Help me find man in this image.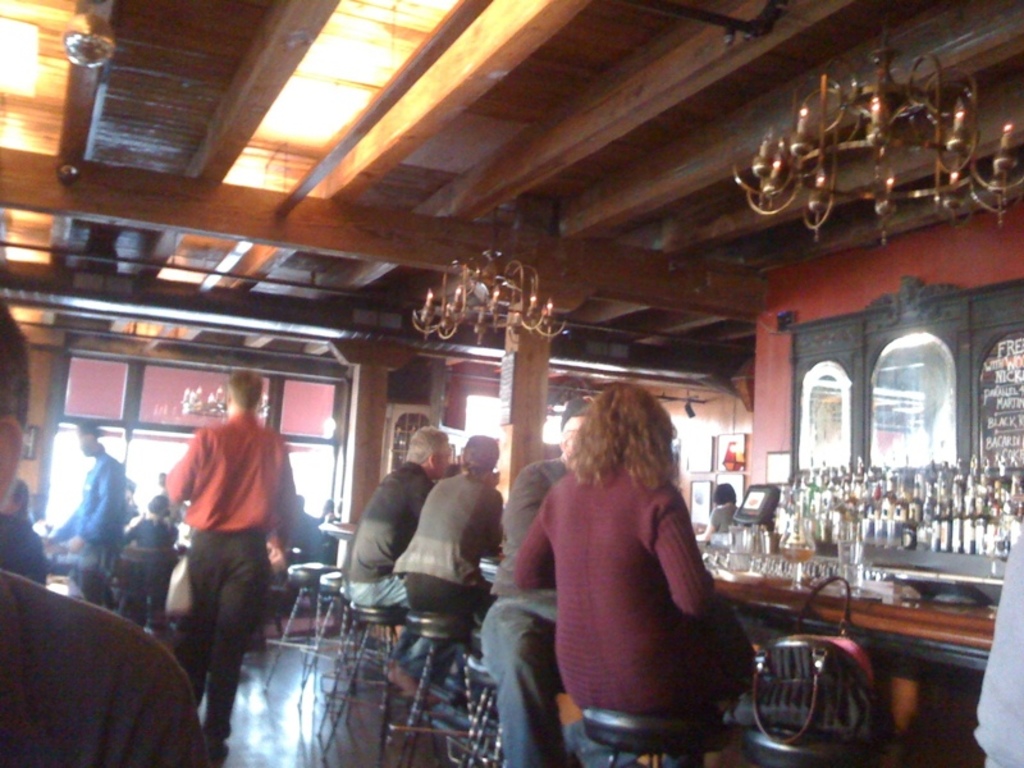
Found it: pyautogui.locateOnScreen(344, 426, 443, 710).
